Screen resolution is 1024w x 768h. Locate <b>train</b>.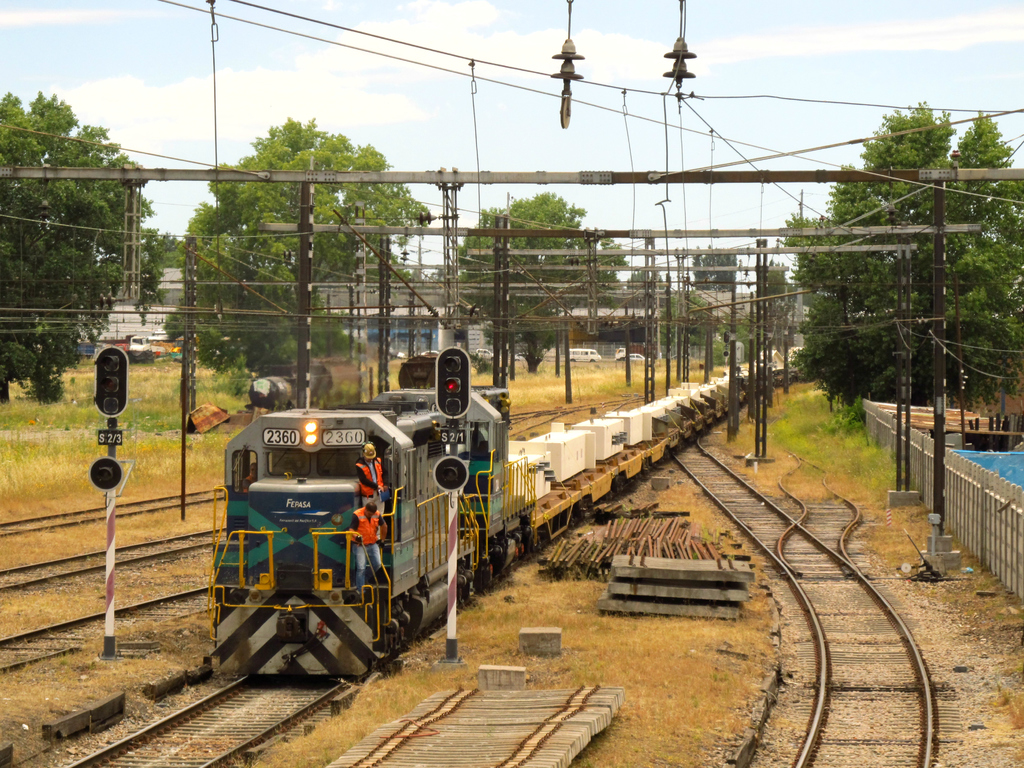
205, 341, 806, 673.
